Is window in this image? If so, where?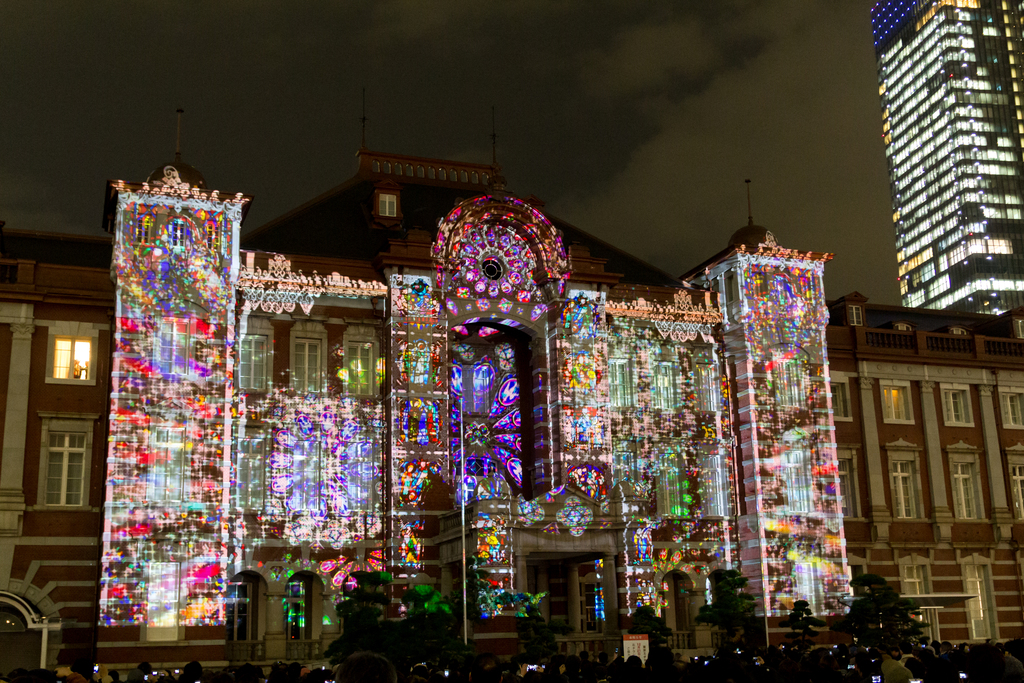
Yes, at BBox(836, 457, 859, 516).
